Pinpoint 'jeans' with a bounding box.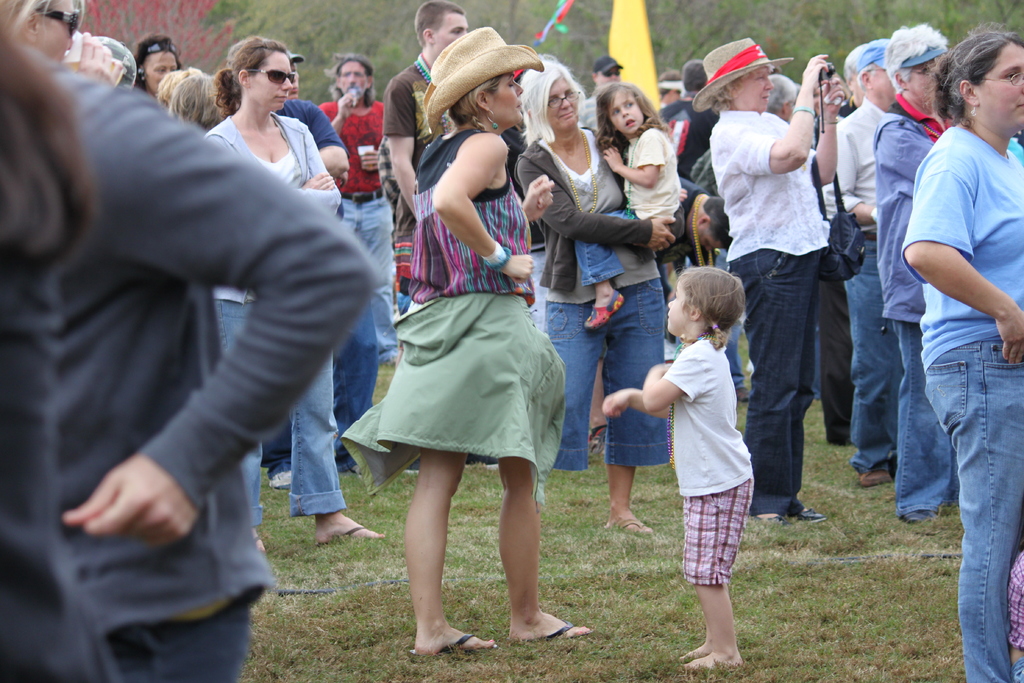
x1=812, y1=283, x2=863, y2=450.
